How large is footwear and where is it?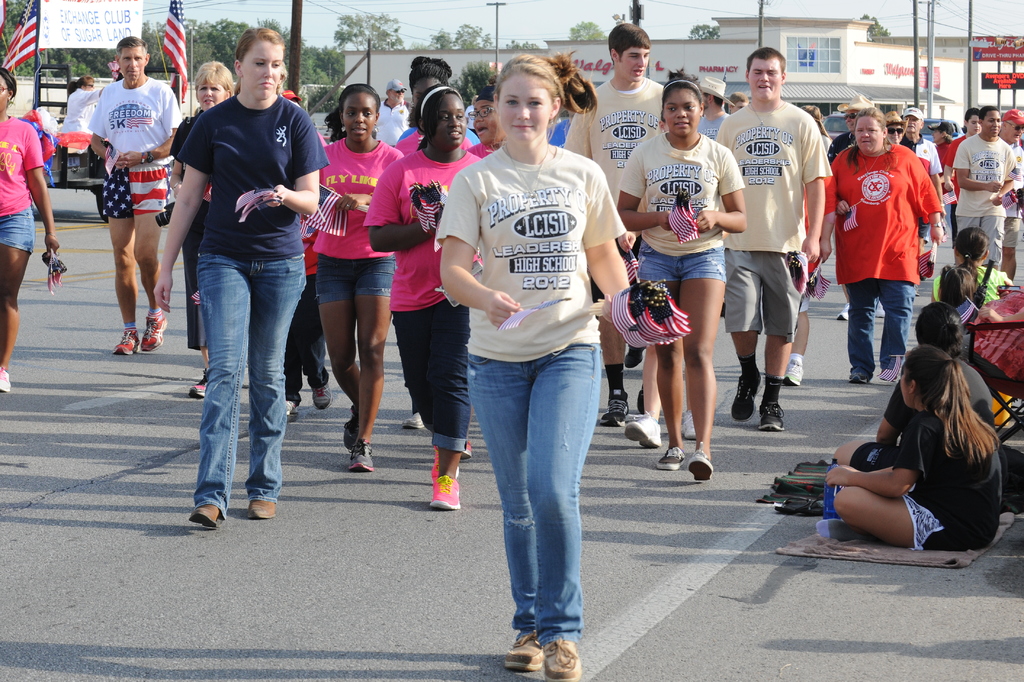
Bounding box: <region>288, 396, 299, 420</region>.
